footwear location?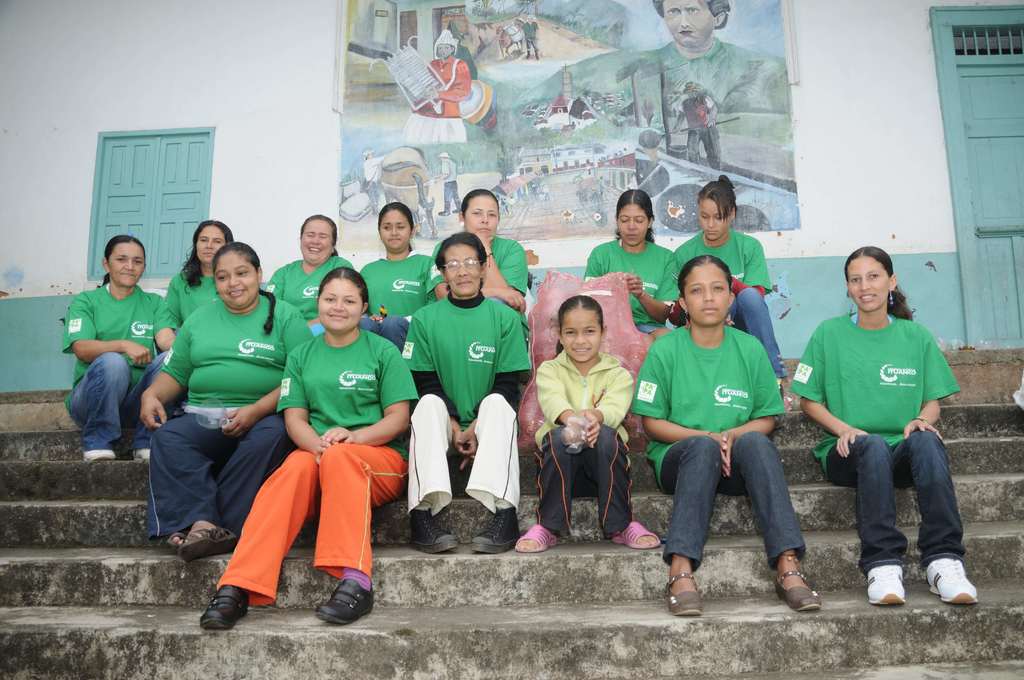
bbox=[776, 569, 820, 610]
